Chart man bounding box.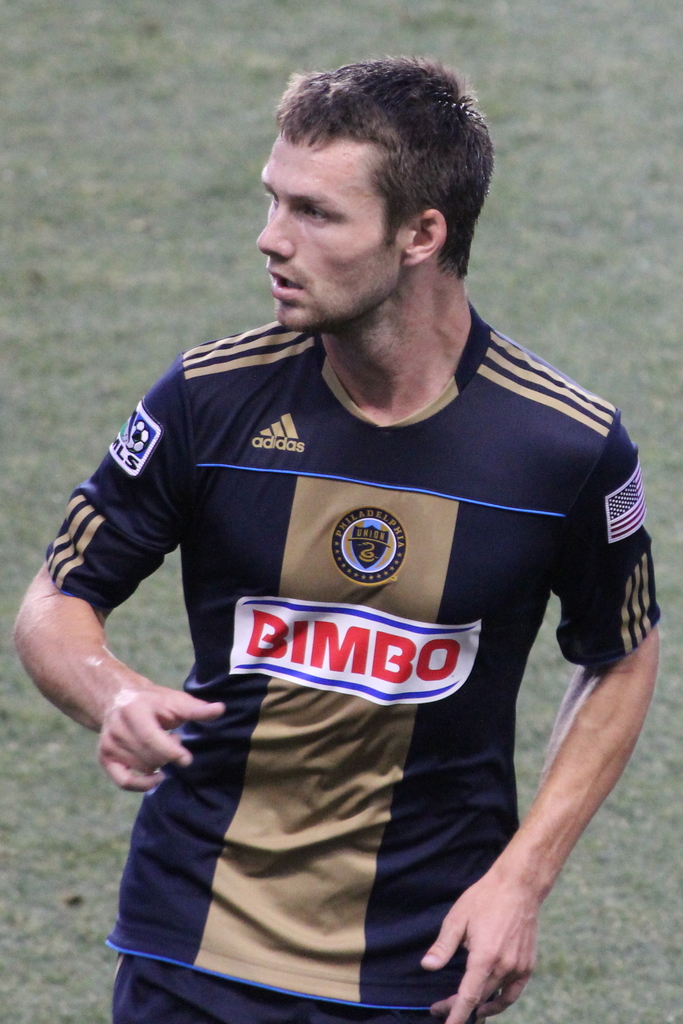
Charted: <region>49, 51, 655, 1007</region>.
